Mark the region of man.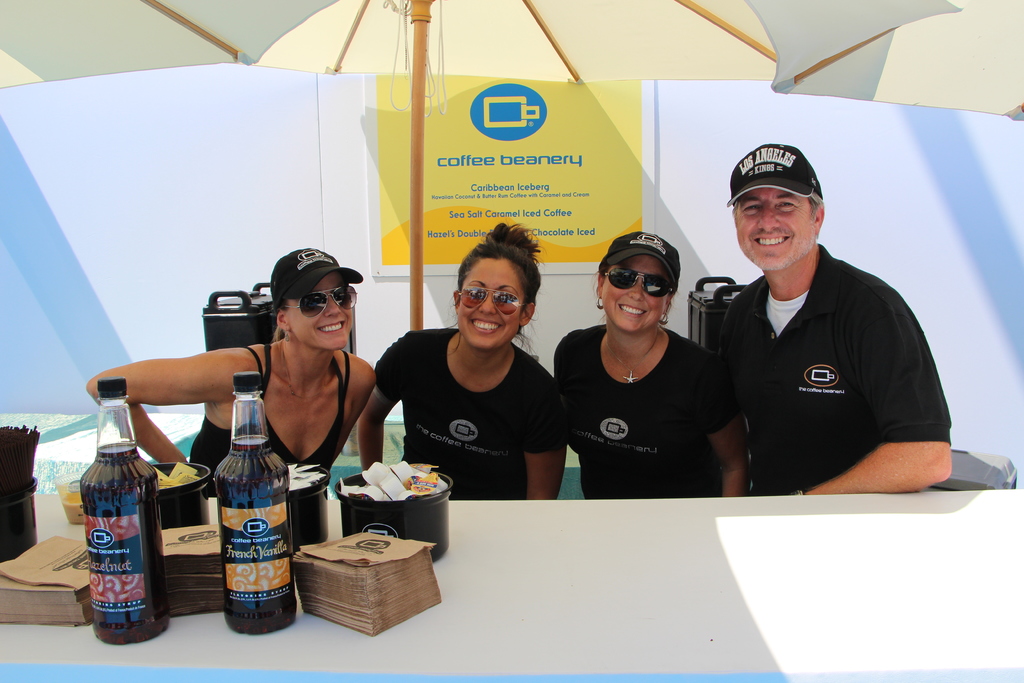
Region: <bbox>698, 133, 957, 519</bbox>.
